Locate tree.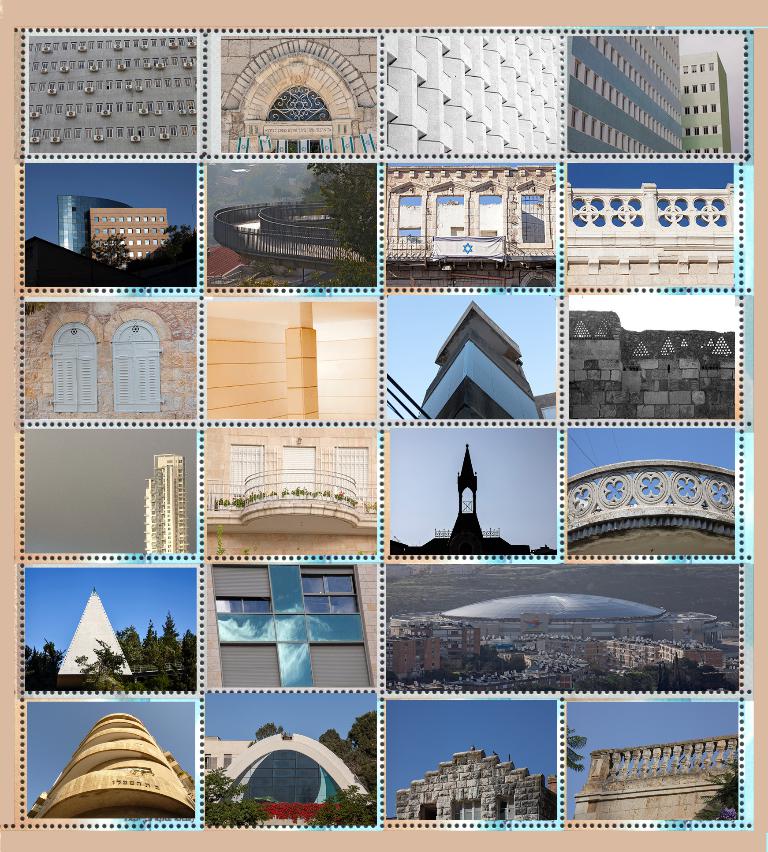
Bounding box: 308, 160, 372, 272.
